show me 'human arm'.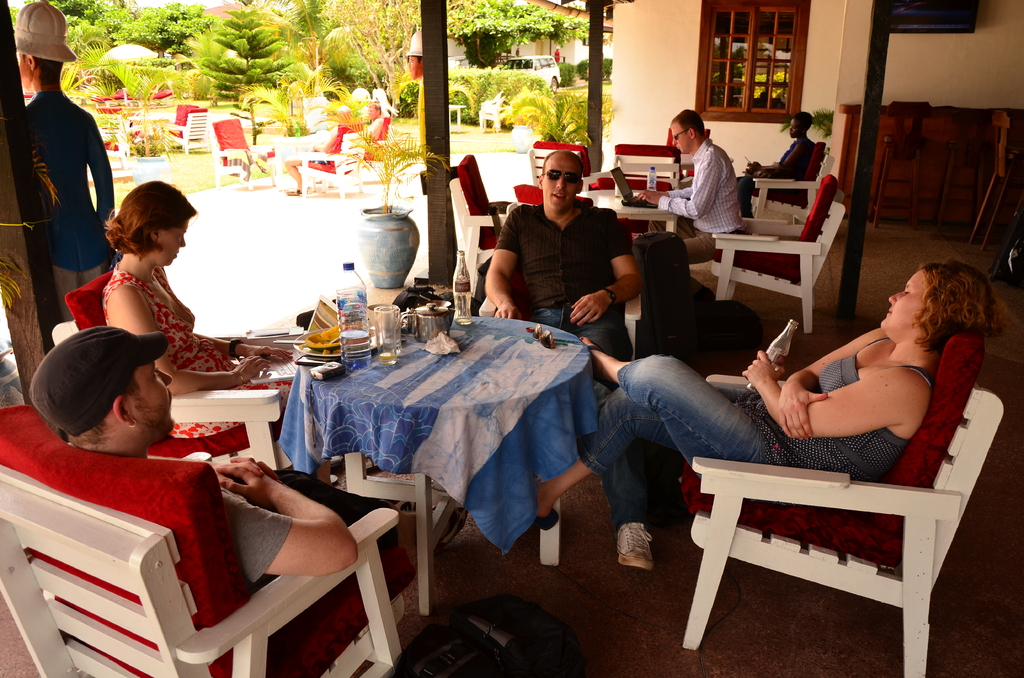
'human arm' is here: (572, 218, 641, 324).
